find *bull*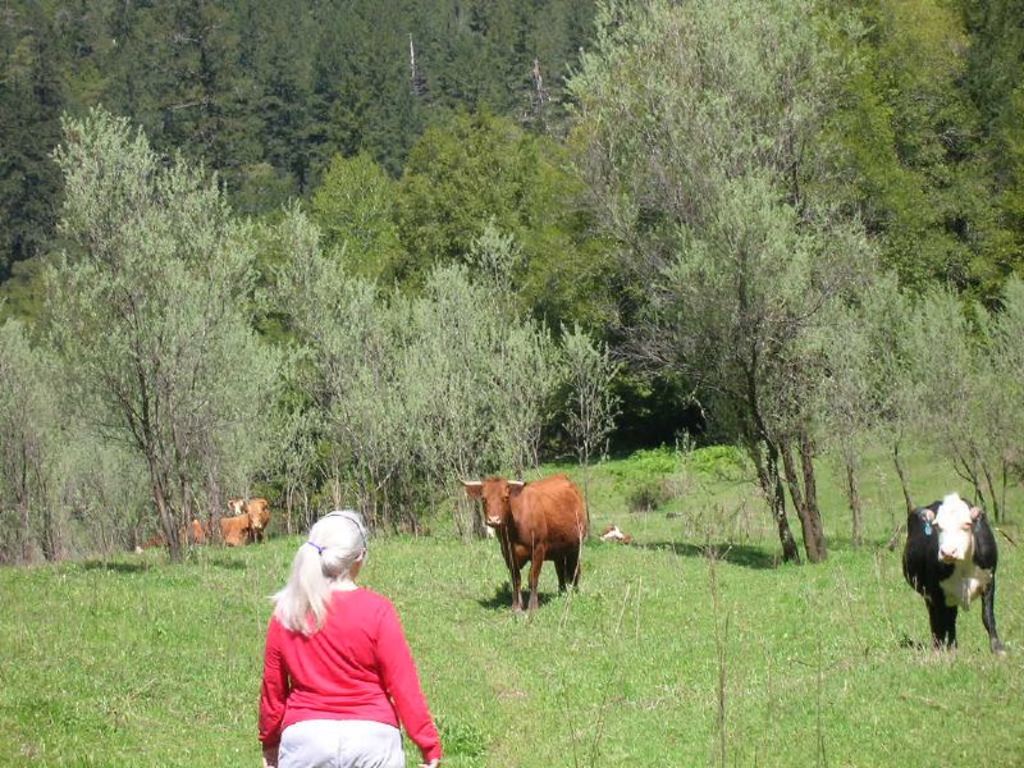
x1=457, y1=474, x2=586, y2=613
